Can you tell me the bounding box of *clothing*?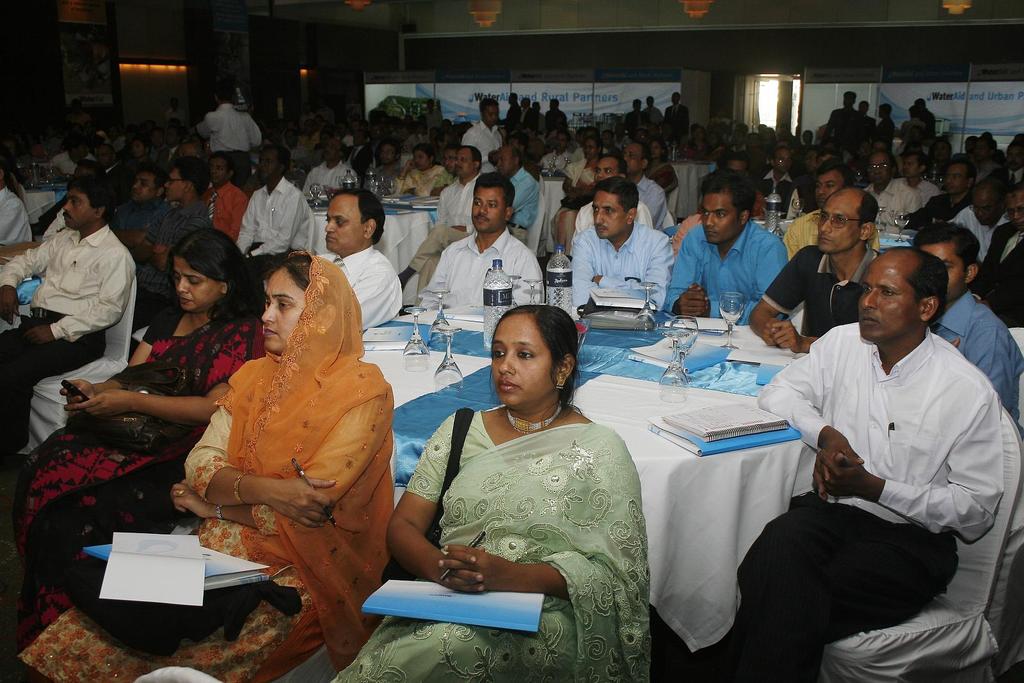
bbox(51, 150, 90, 173).
